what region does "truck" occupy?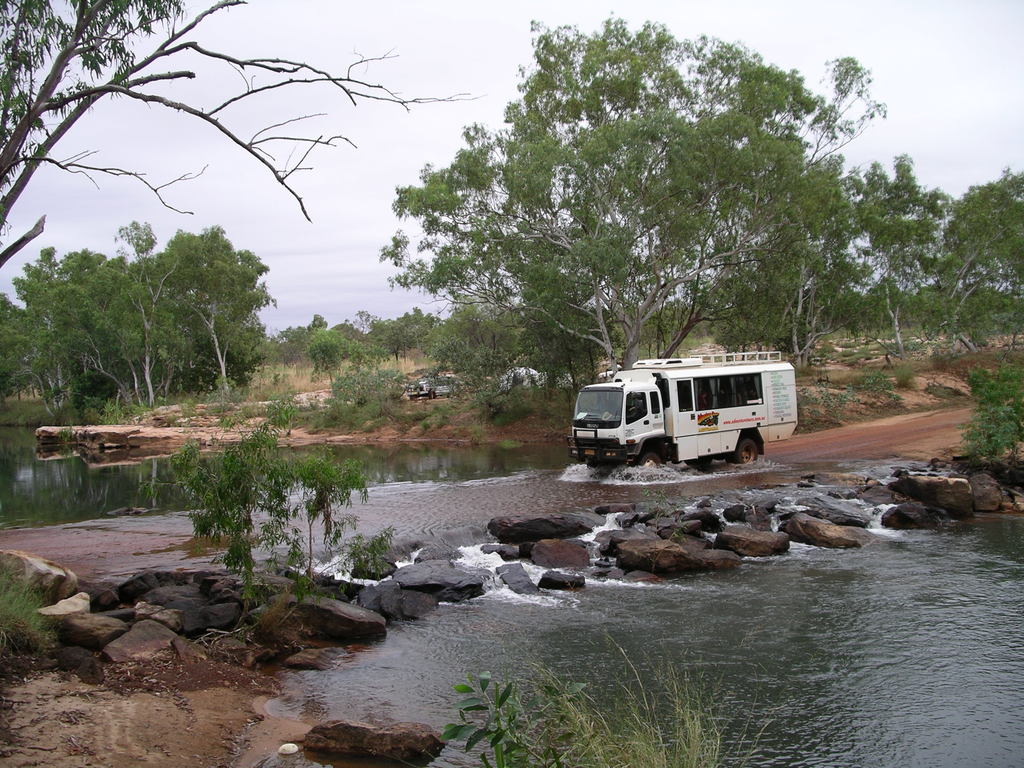
(562,351,806,480).
